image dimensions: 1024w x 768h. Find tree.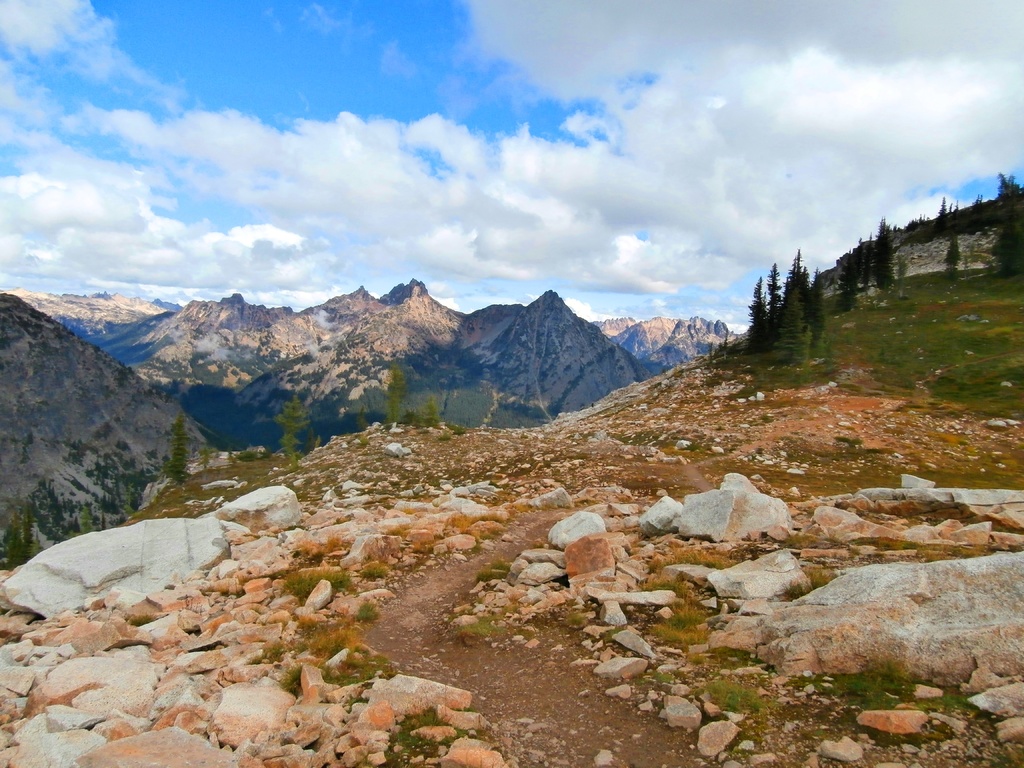
{"left": 722, "top": 328, "right": 735, "bottom": 354}.
